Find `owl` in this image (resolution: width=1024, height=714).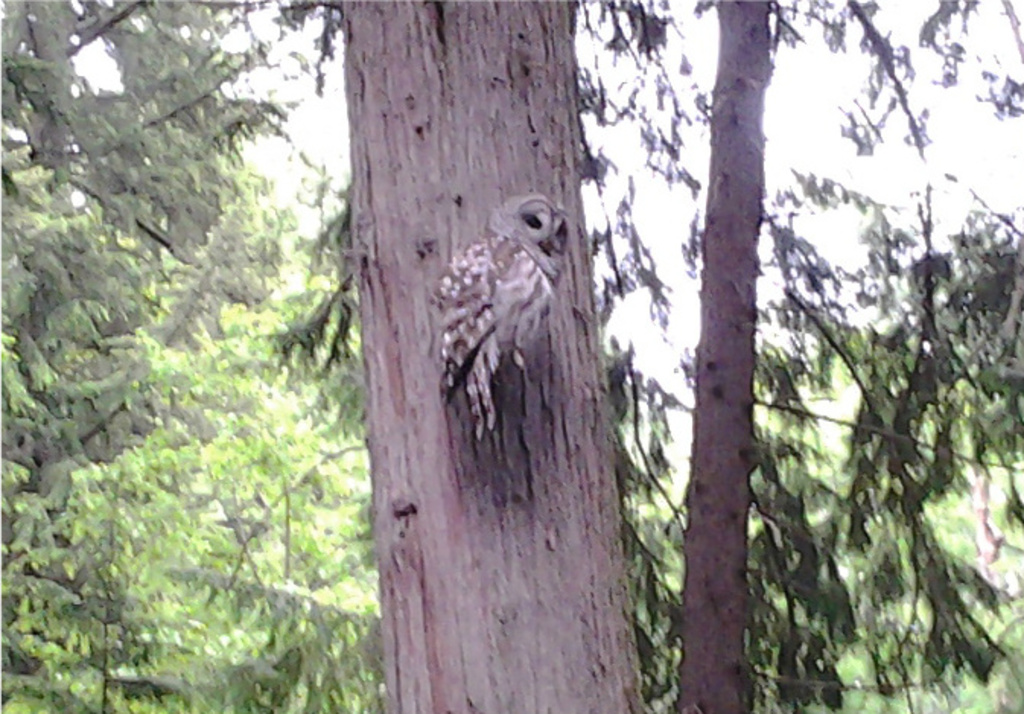
414 195 574 441.
